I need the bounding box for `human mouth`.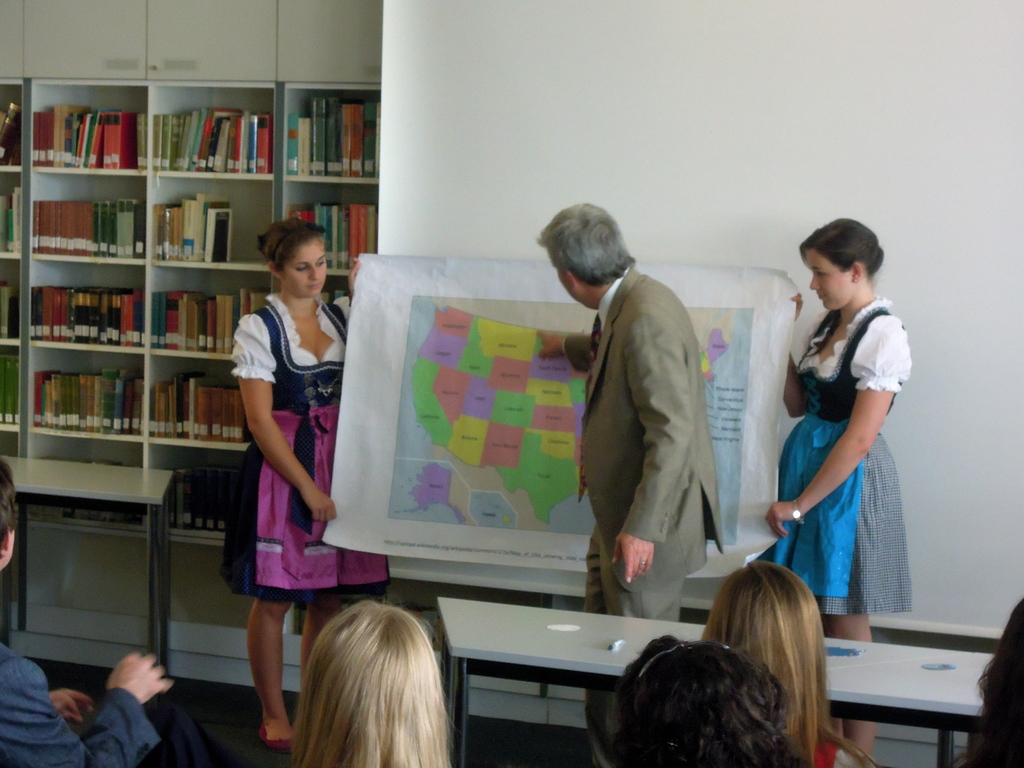
Here it is: detection(819, 296, 826, 299).
